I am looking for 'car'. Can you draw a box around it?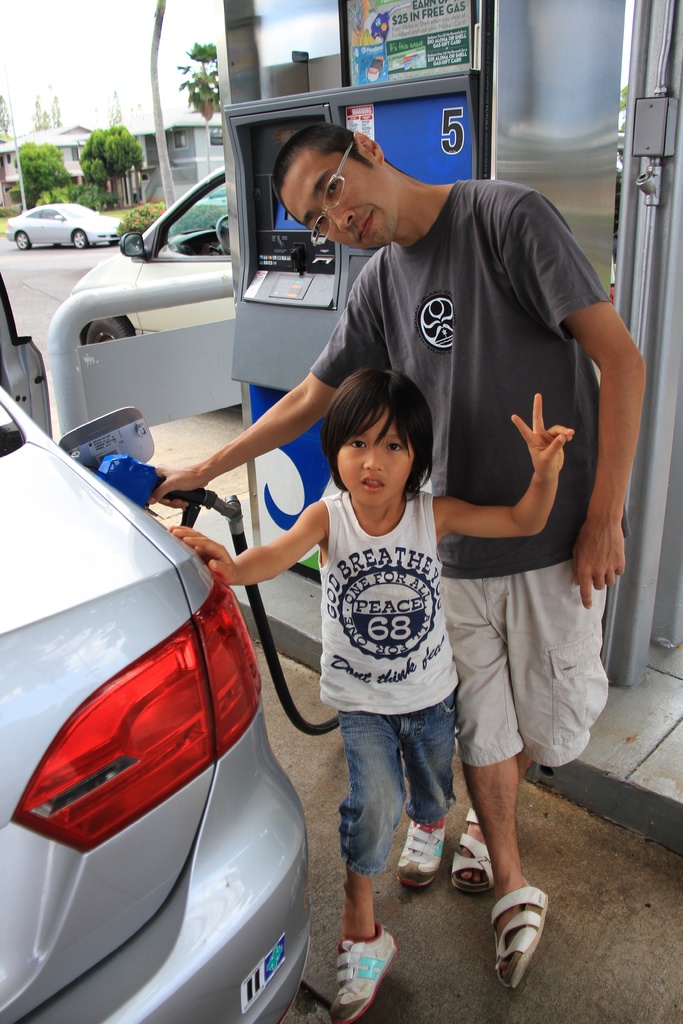
Sure, the bounding box is pyautogui.locateOnScreen(3, 203, 126, 250).
